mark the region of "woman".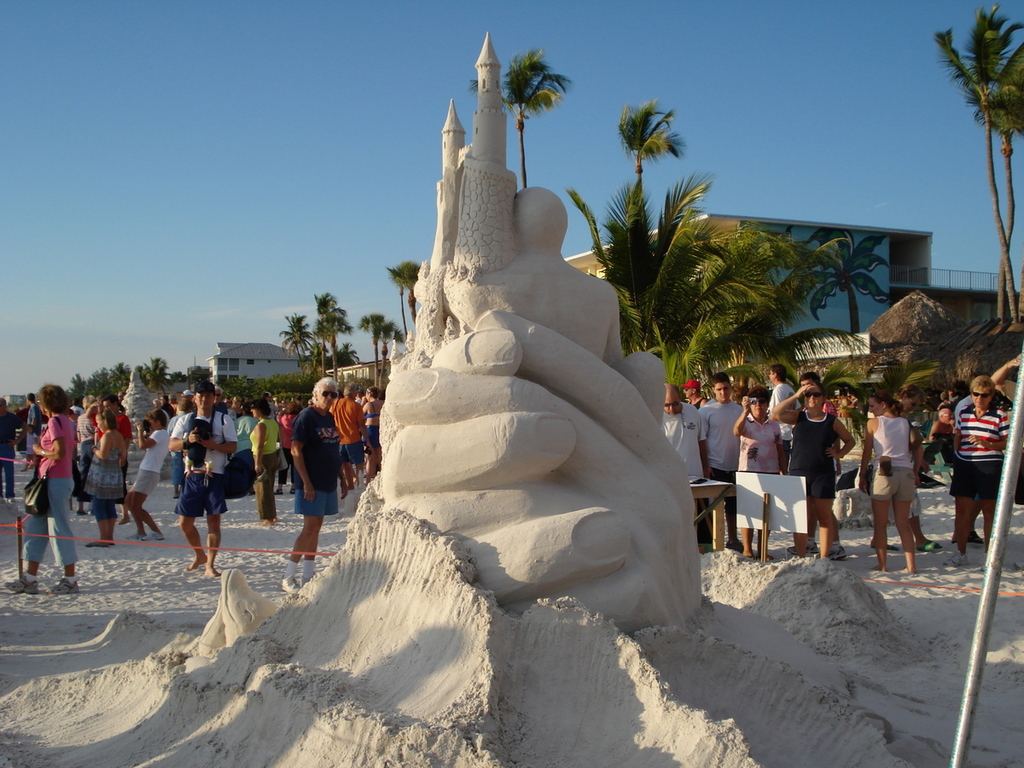
Region: (734,387,785,563).
